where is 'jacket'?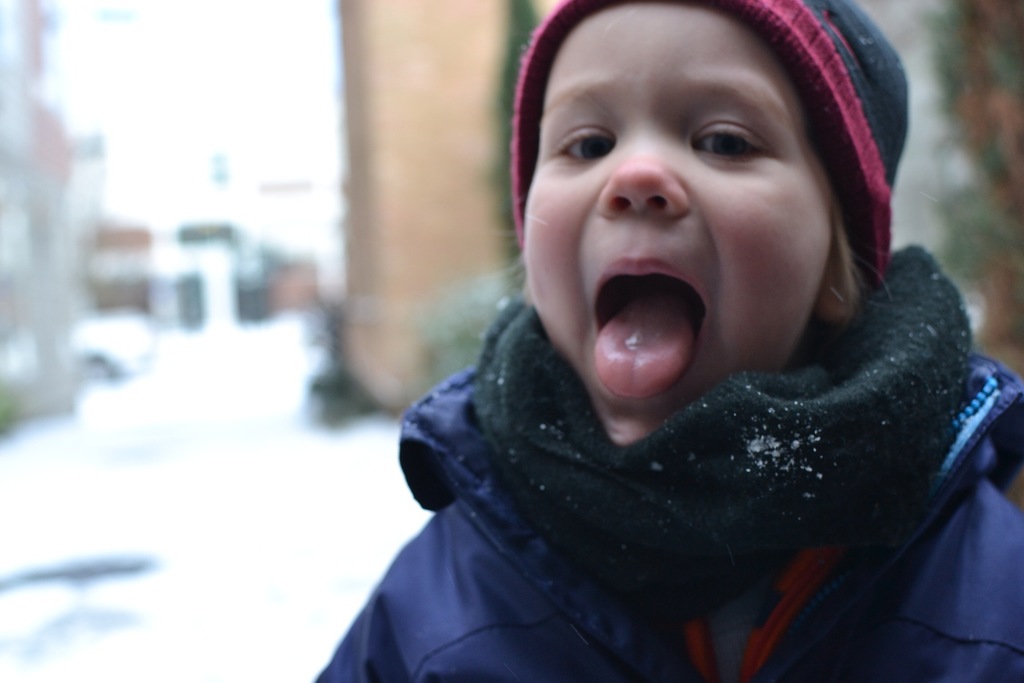
box=[312, 357, 1023, 682].
